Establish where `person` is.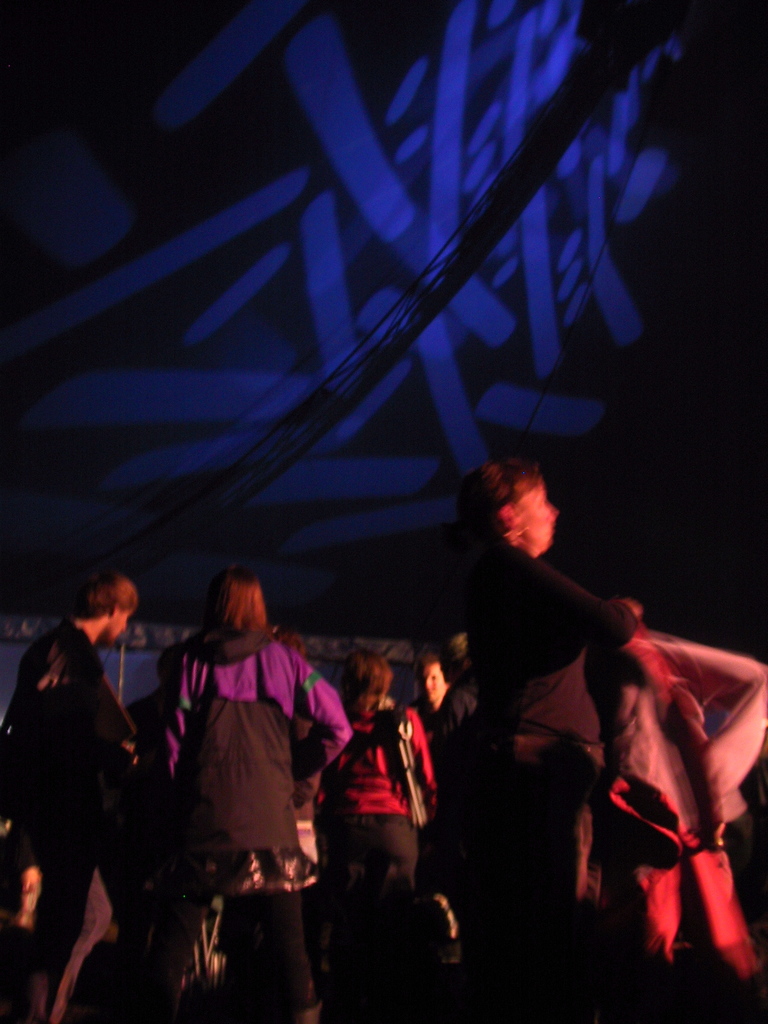
Established at box=[461, 465, 657, 1023].
